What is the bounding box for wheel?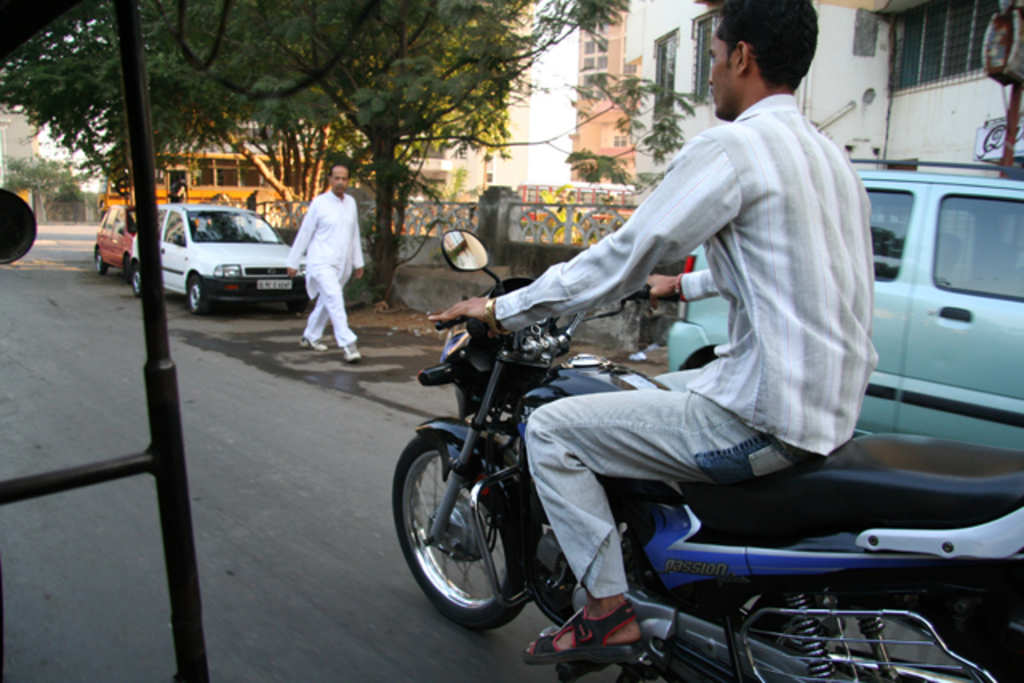
box(392, 433, 520, 629).
